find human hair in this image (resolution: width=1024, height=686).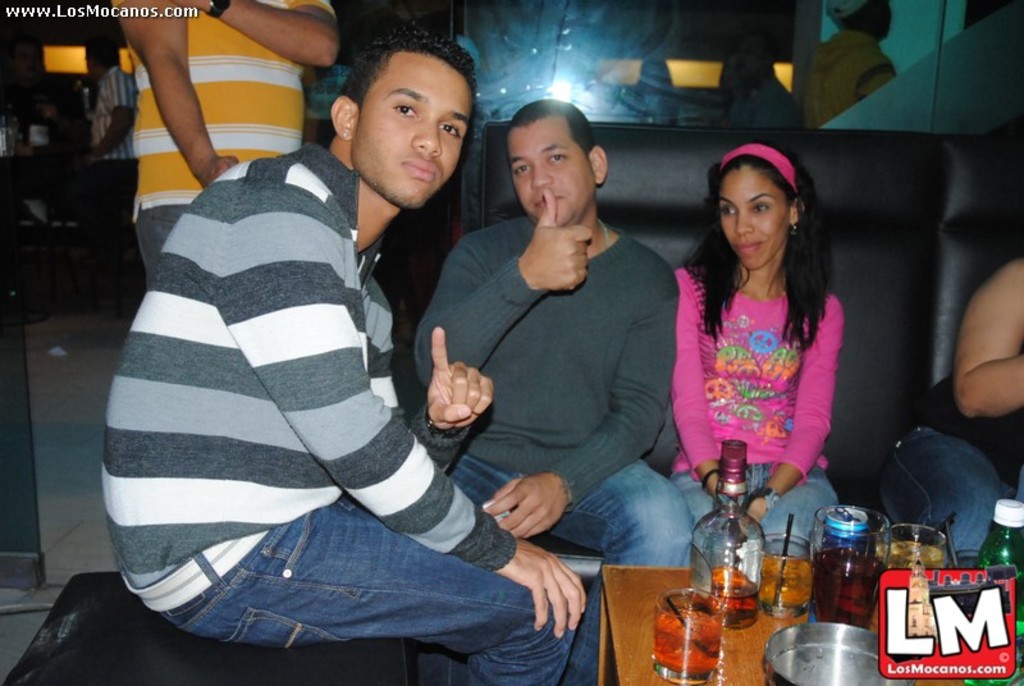
703:140:828:343.
